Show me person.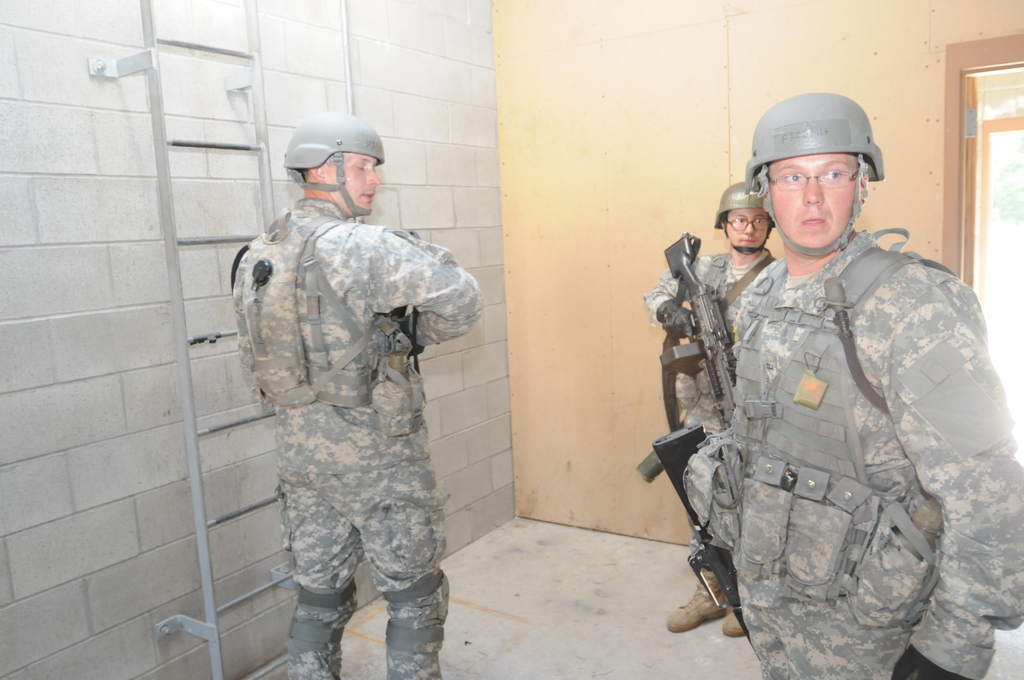
person is here: bbox=(634, 191, 771, 629).
